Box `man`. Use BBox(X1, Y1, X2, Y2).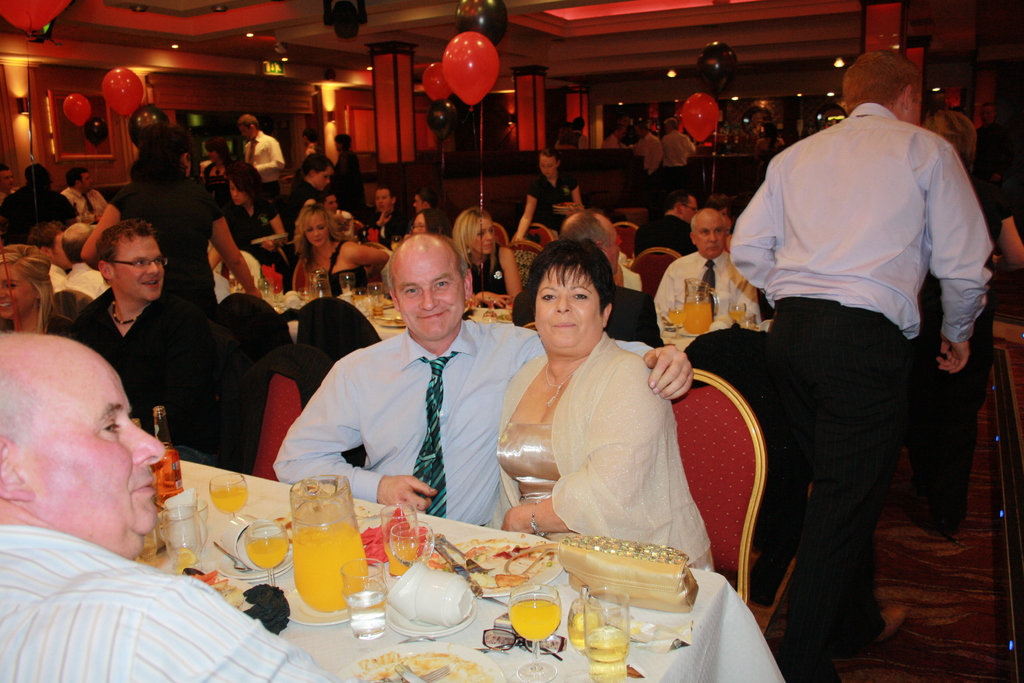
BBox(0, 331, 349, 682).
